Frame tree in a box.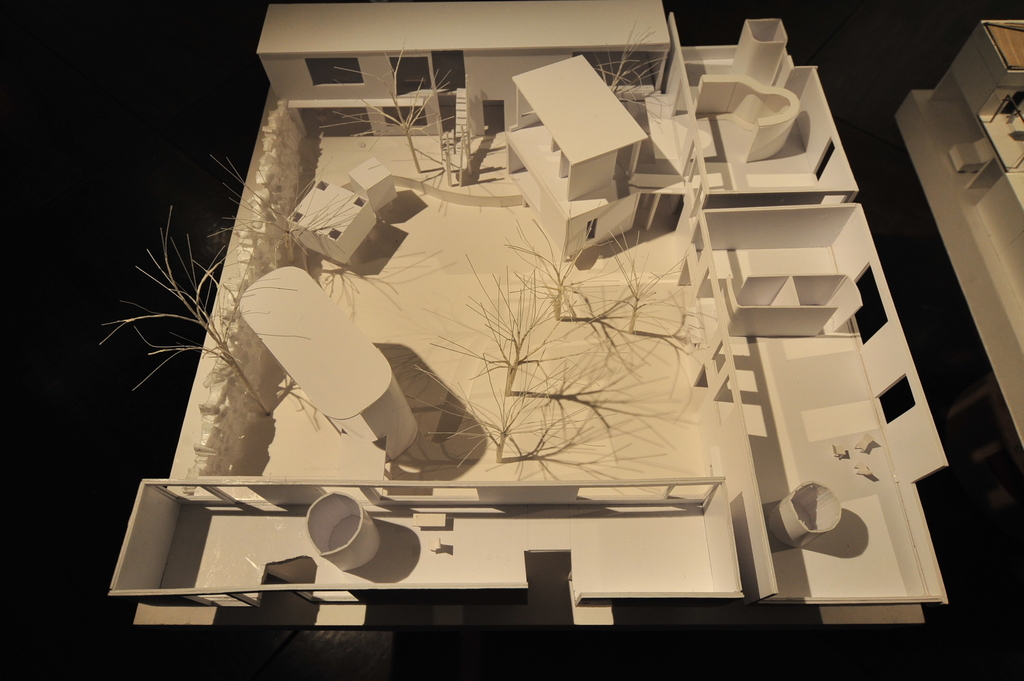
[left=87, top=202, right=318, bottom=421].
